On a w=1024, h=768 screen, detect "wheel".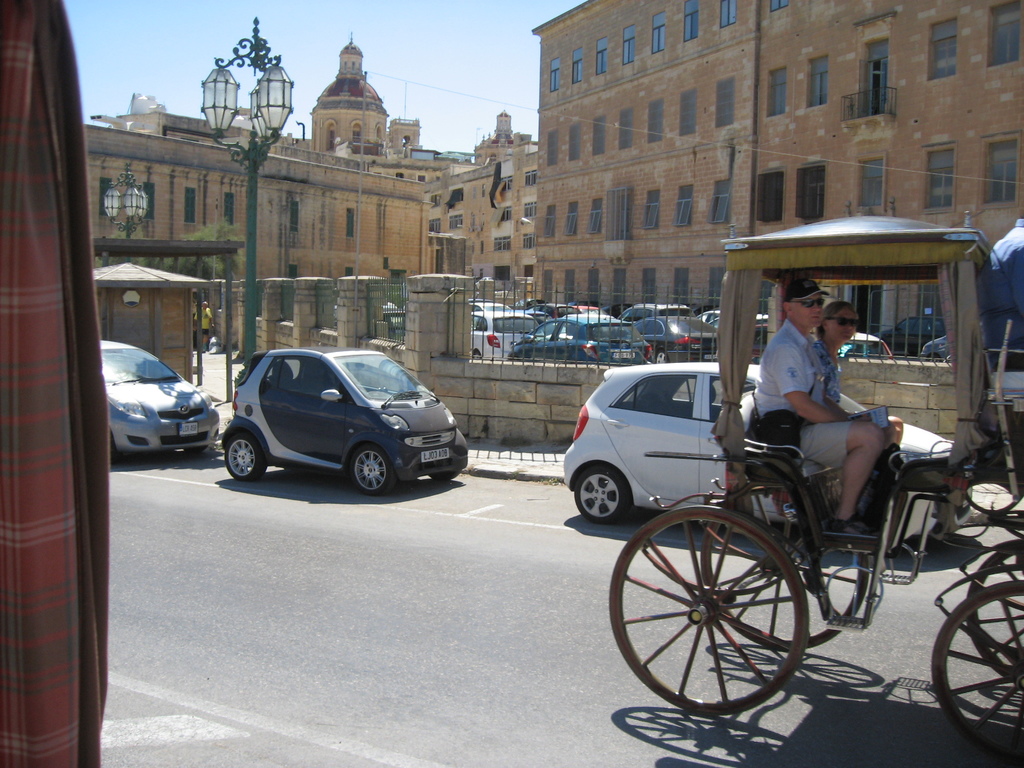
locate(964, 545, 1023, 677).
